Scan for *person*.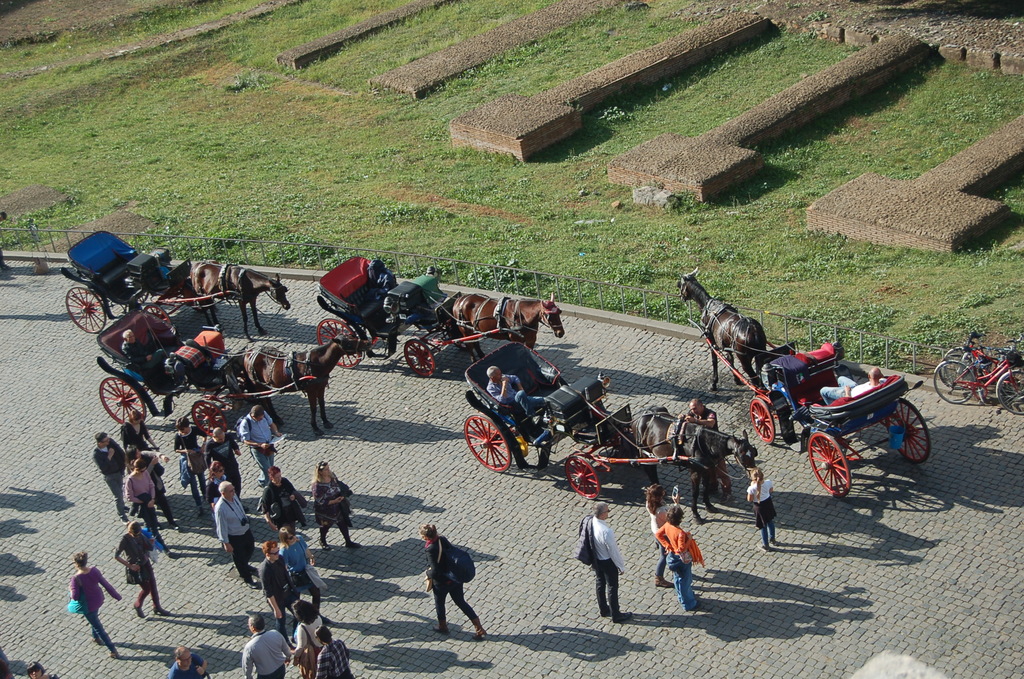
Scan result: 124/404/161/481.
